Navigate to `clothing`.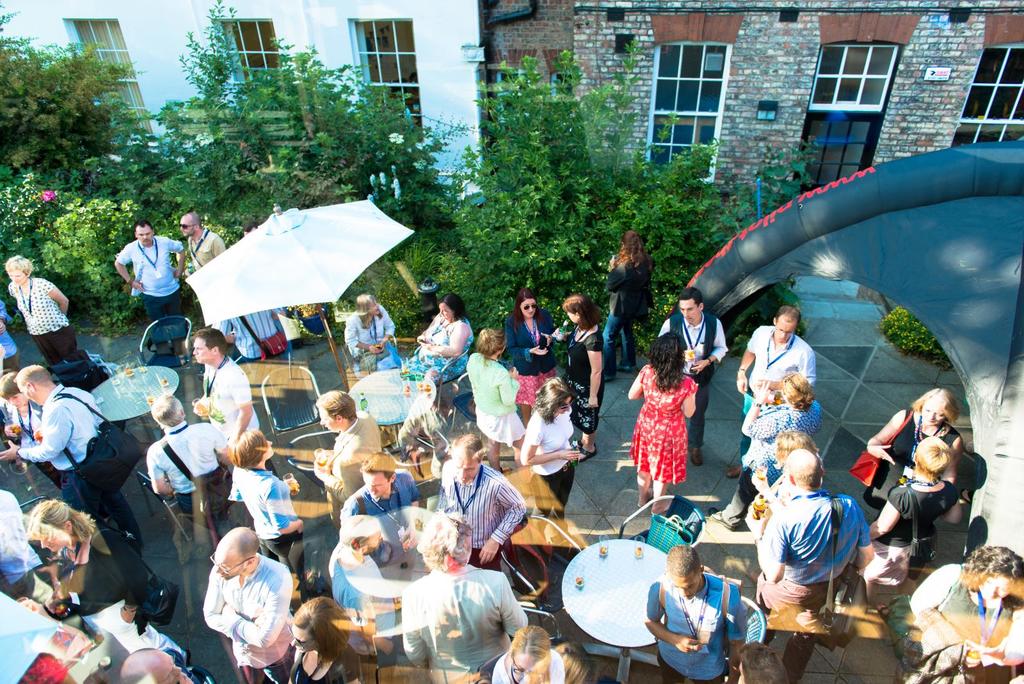
Navigation target: [left=739, top=326, right=816, bottom=427].
